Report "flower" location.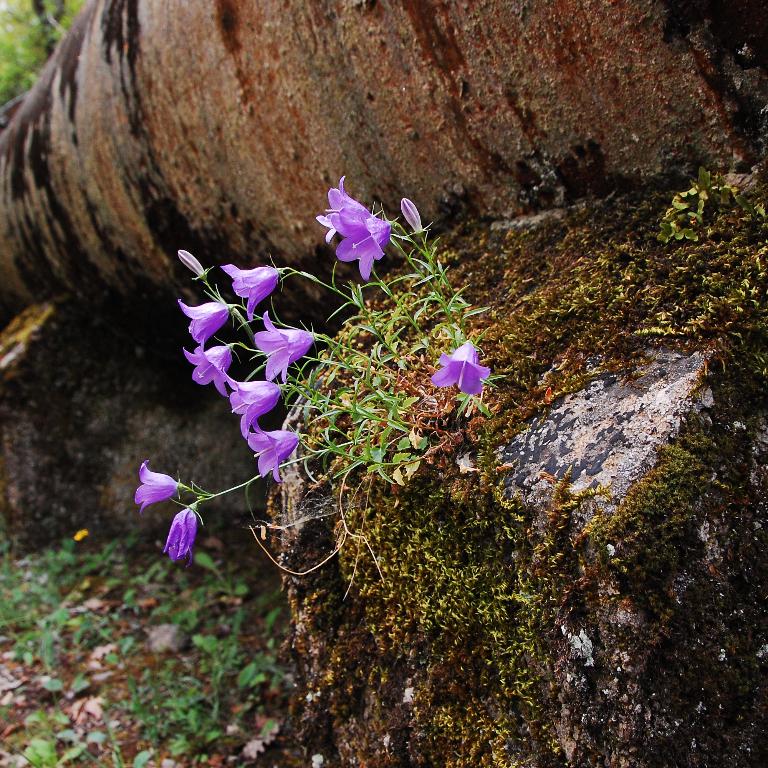
Report: bbox(134, 466, 187, 512).
